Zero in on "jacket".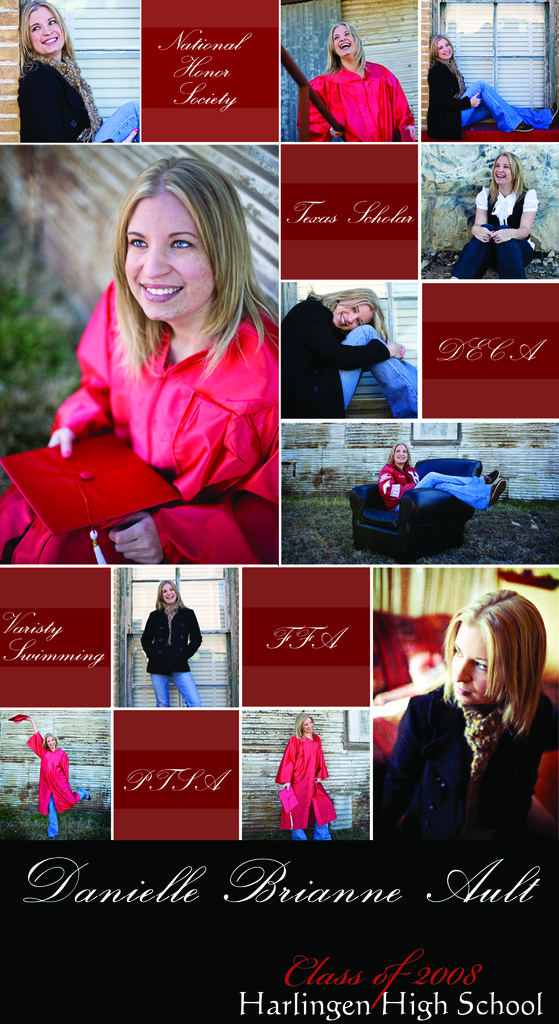
Zeroed in: (left=427, top=61, right=480, bottom=141).
